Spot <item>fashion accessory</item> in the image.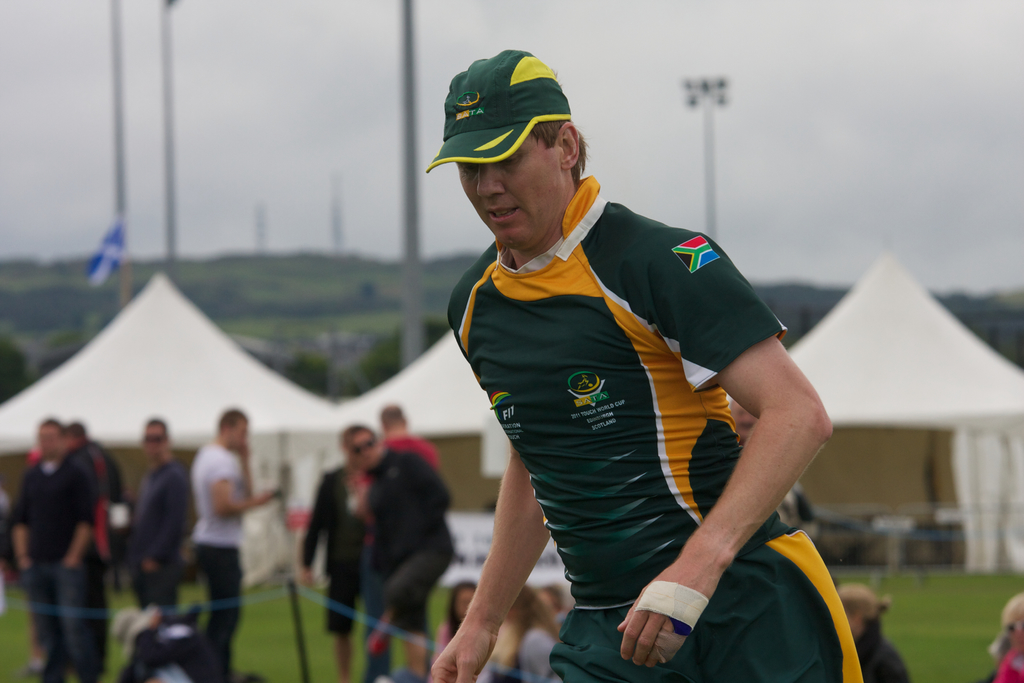
<item>fashion accessory</item> found at [left=351, top=438, right=374, bottom=450].
